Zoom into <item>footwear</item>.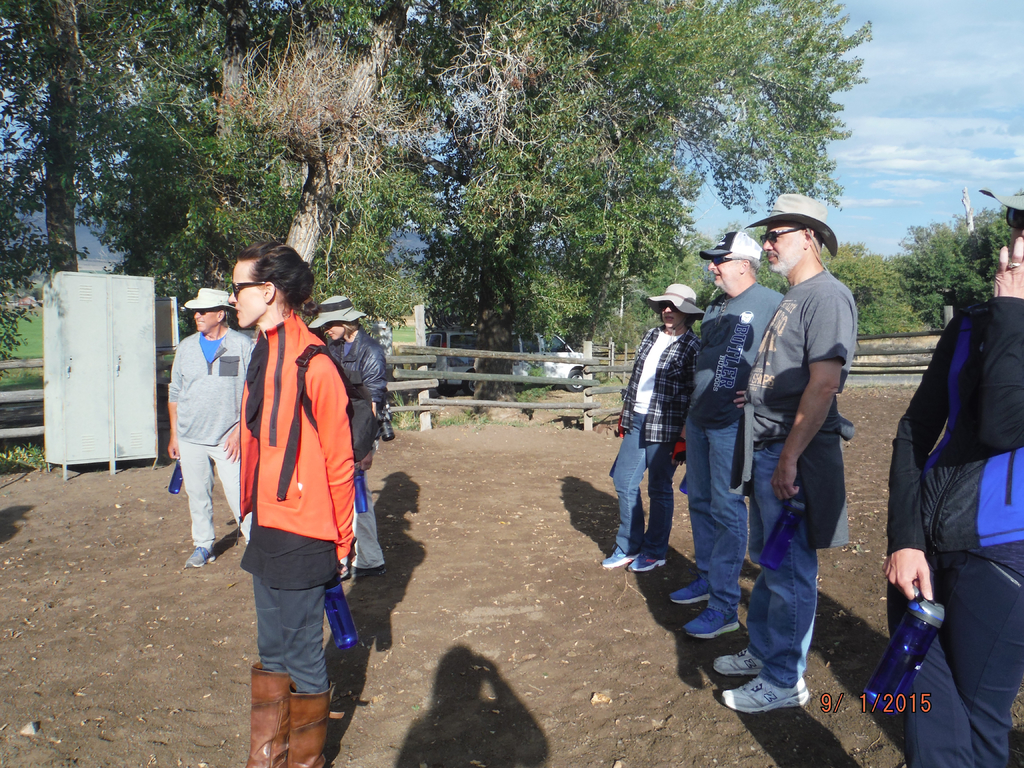
Zoom target: (left=185, top=544, right=217, bottom=569).
